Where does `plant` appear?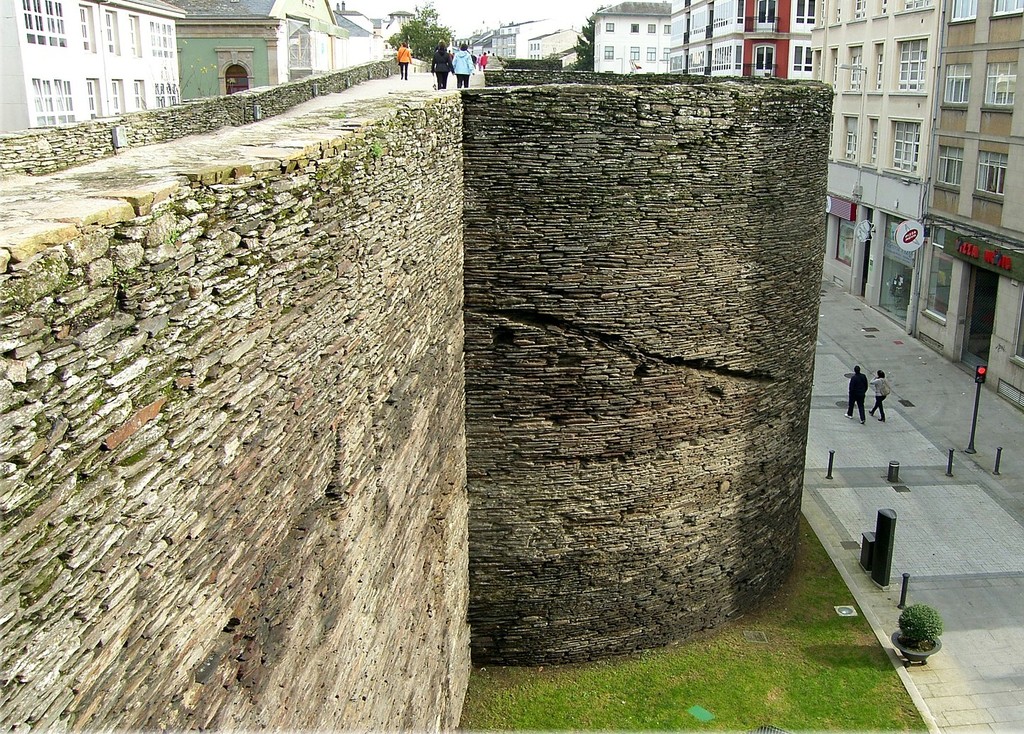
Appears at 100 266 137 290.
